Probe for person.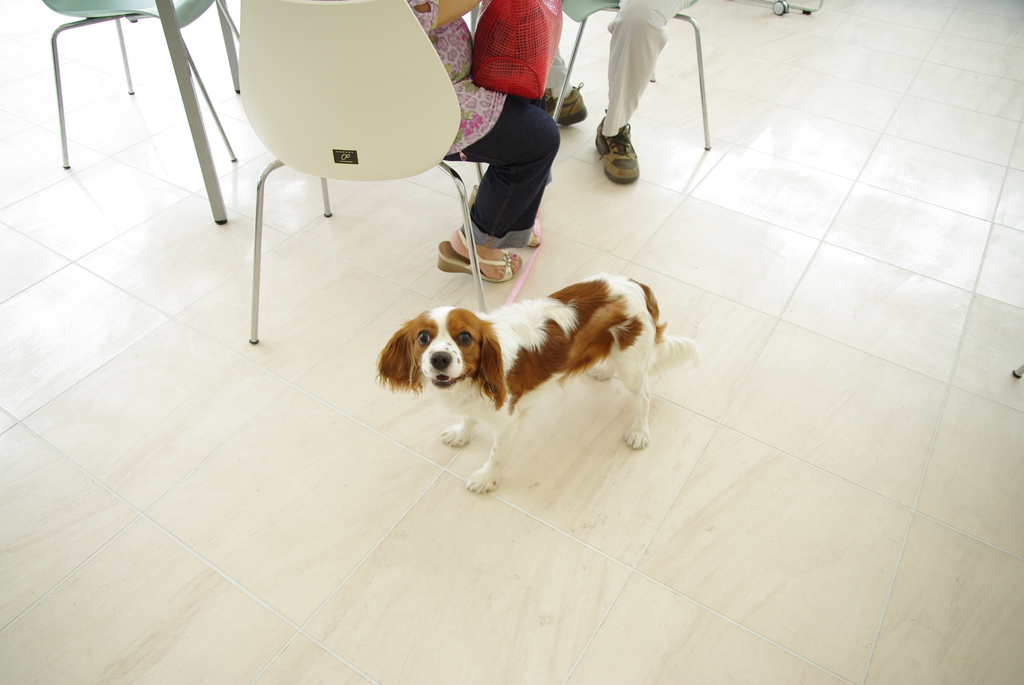
Probe result: bbox=(565, 0, 695, 182).
